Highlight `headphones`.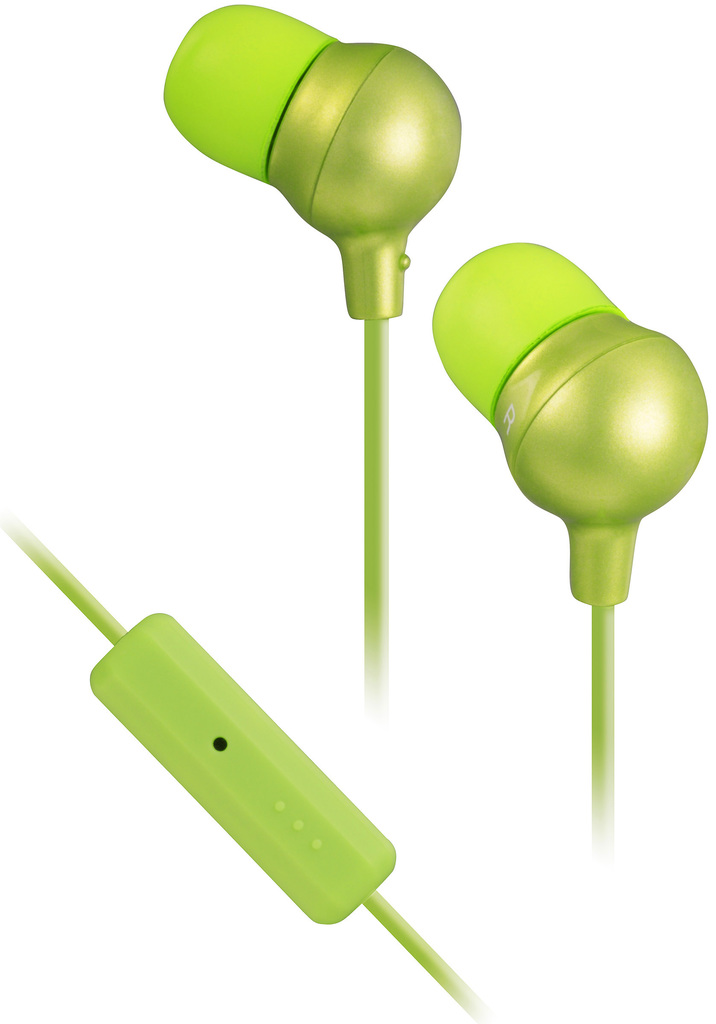
Highlighted region: 0/1/713/1023.
